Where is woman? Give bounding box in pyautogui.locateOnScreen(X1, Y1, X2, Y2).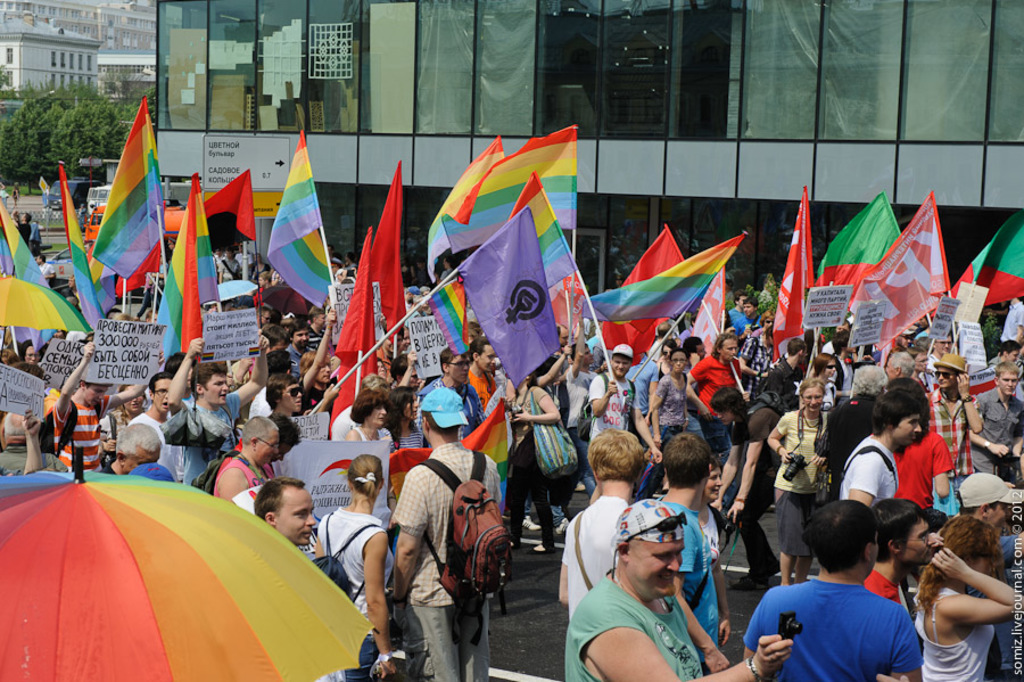
pyautogui.locateOnScreen(16, 339, 43, 371).
